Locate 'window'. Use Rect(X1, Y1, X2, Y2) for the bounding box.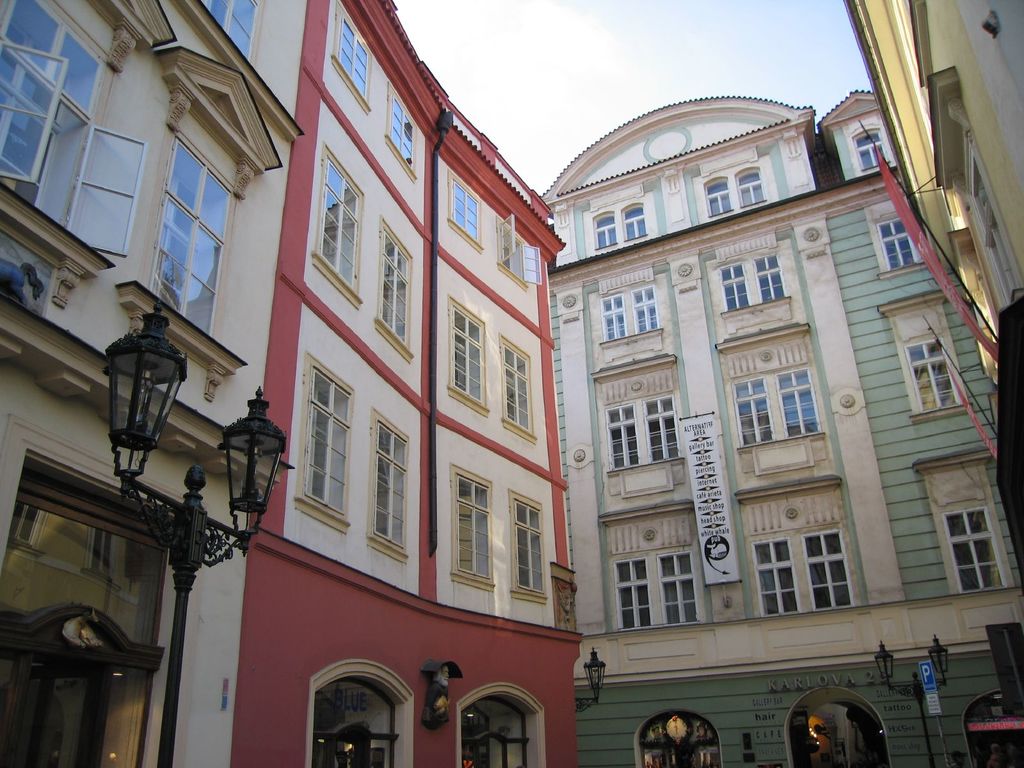
Rect(494, 336, 543, 443).
